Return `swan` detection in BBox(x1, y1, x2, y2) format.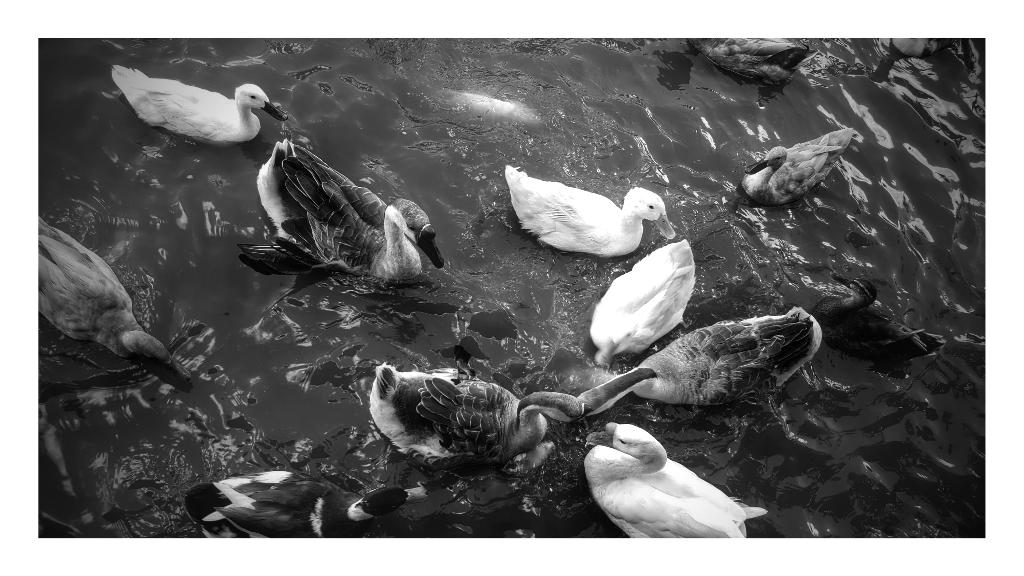
BBox(583, 427, 765, 544).
